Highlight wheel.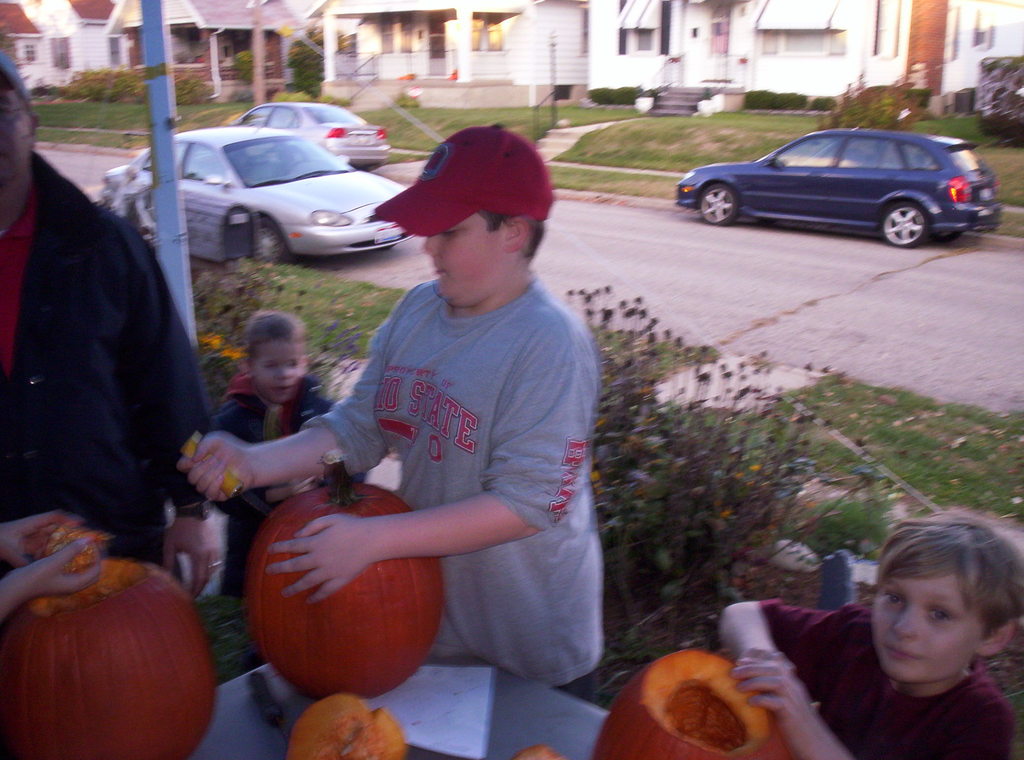
Highlighted region: (881,199,932,248).
